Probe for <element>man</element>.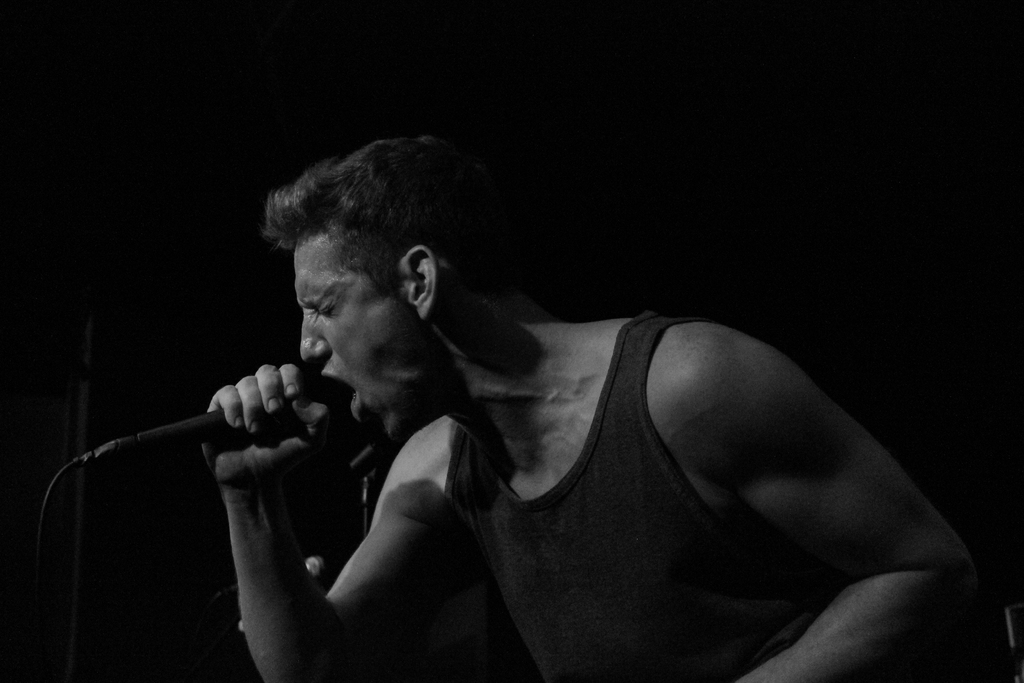
Probe result: select_region(200, 134, 993, 682).
